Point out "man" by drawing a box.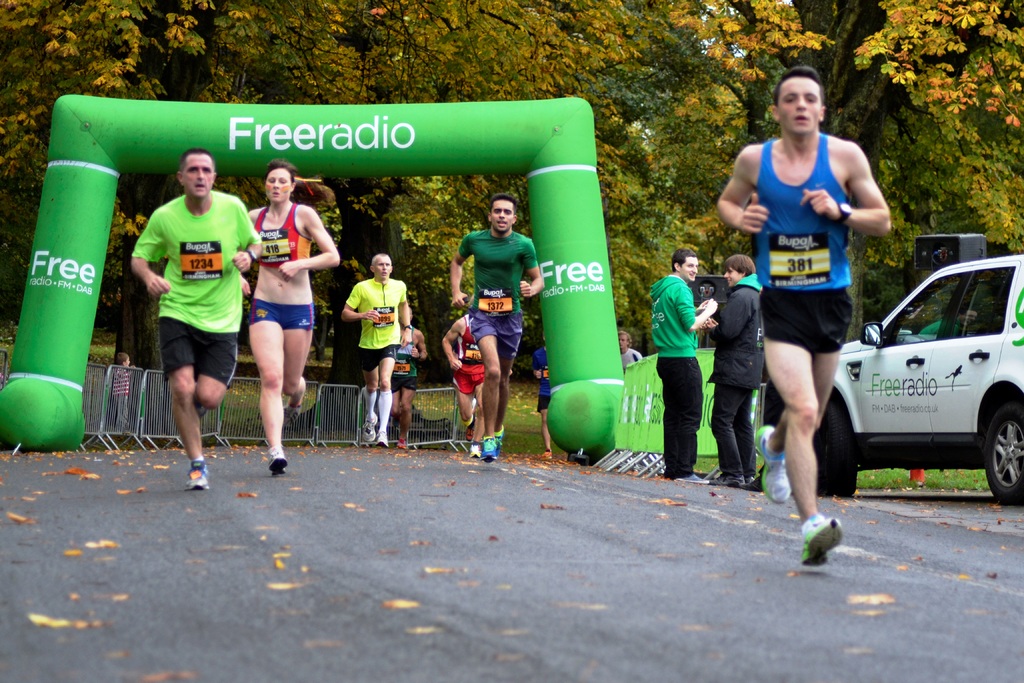
617 333 647 365.
